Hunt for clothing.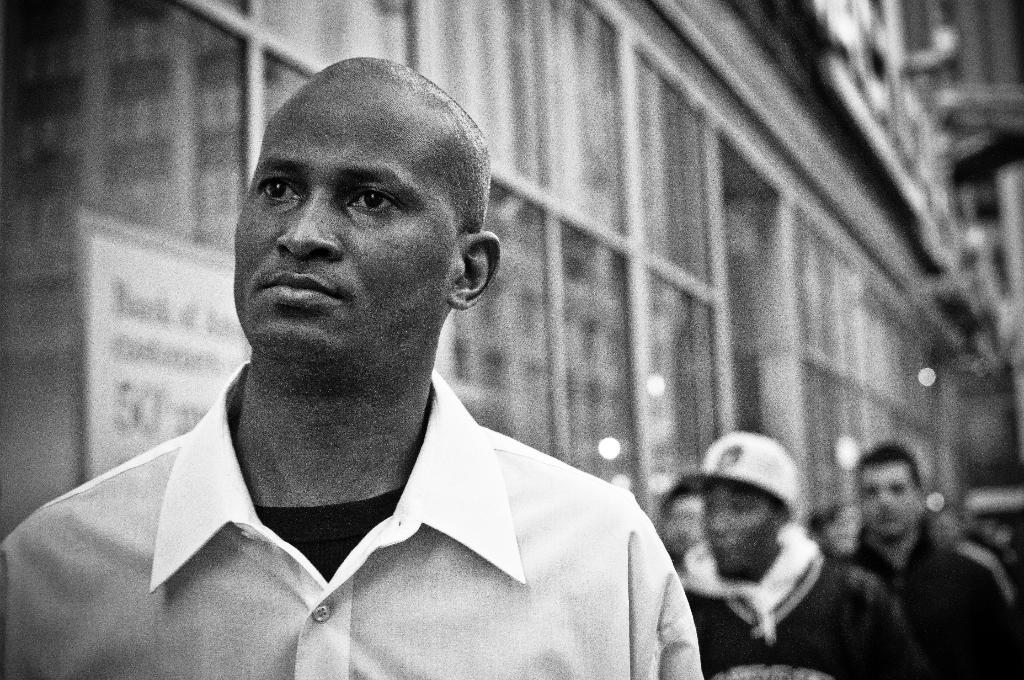
Hunted down at box=[858, 526, 1023, 671].
